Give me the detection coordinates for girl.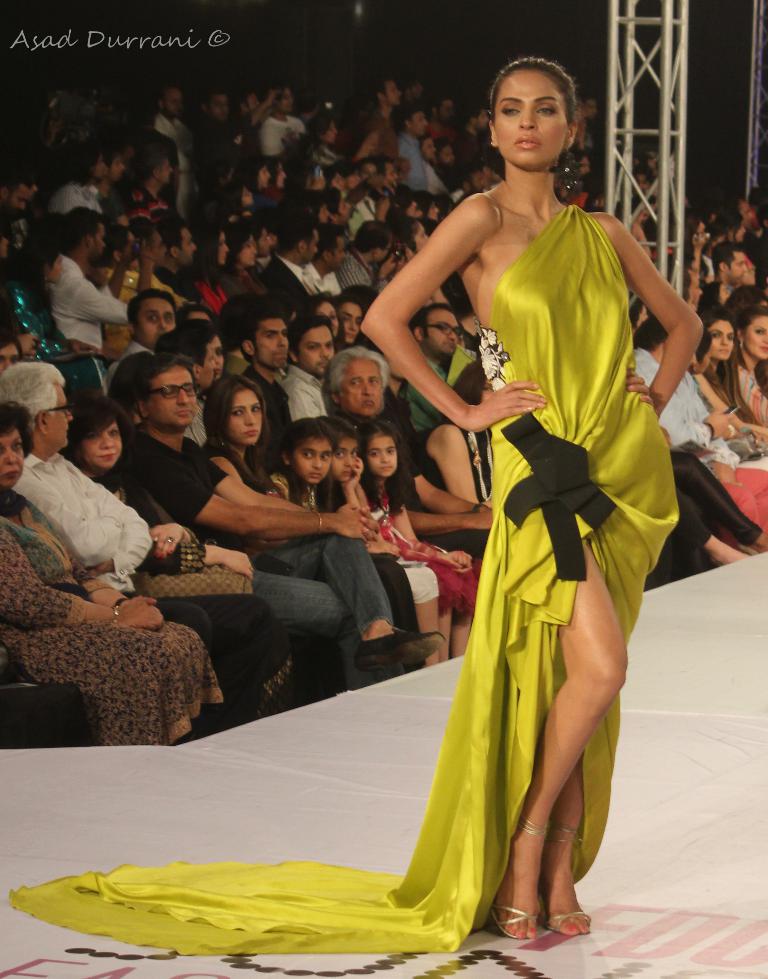
bbox=[189, 219, 230, 315].
